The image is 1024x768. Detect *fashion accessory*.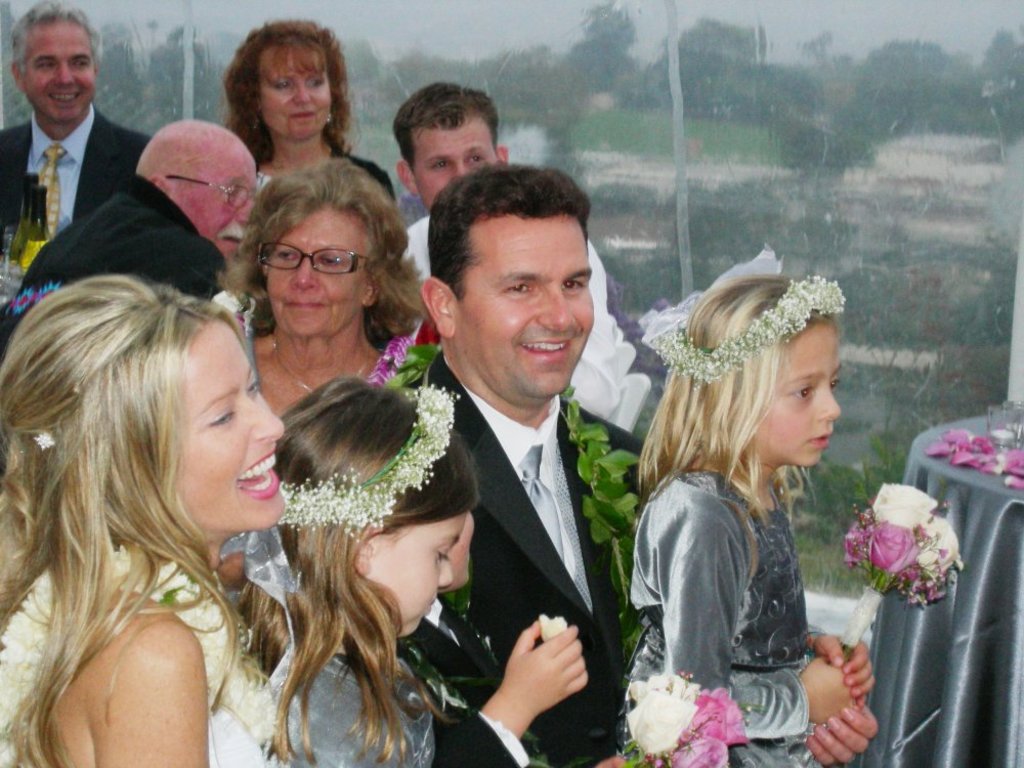
Detection: pyautogui.locateOnScreen(221, 379, 462, 760).
